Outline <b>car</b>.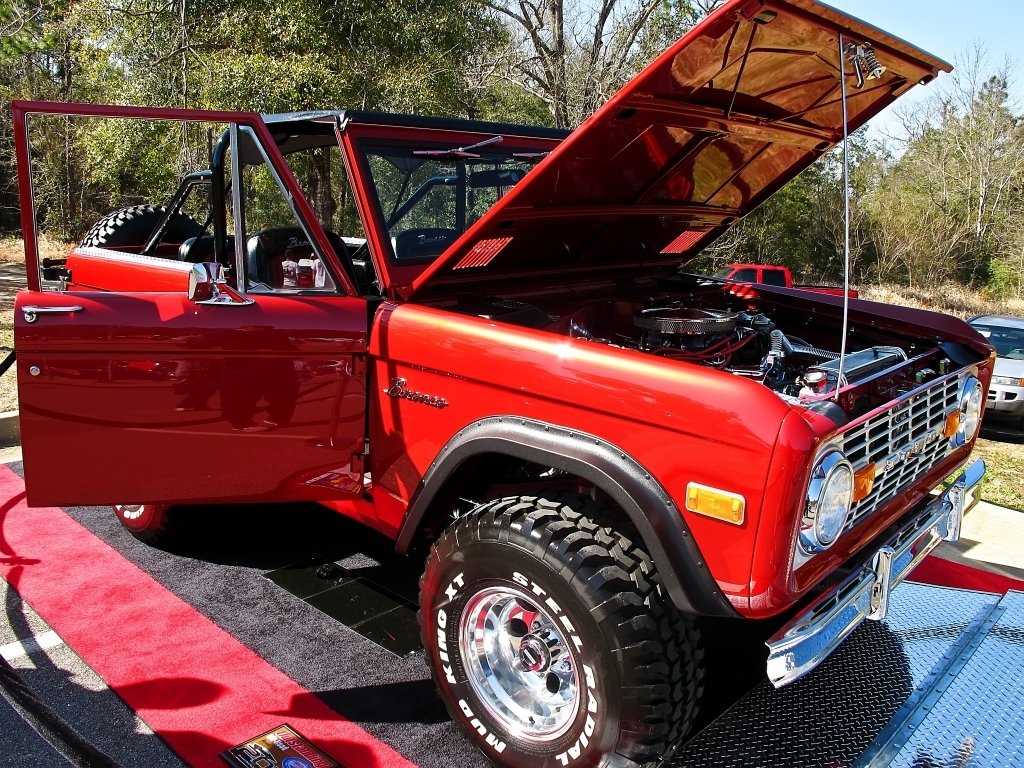
Outline: 947:311:1023:431.
